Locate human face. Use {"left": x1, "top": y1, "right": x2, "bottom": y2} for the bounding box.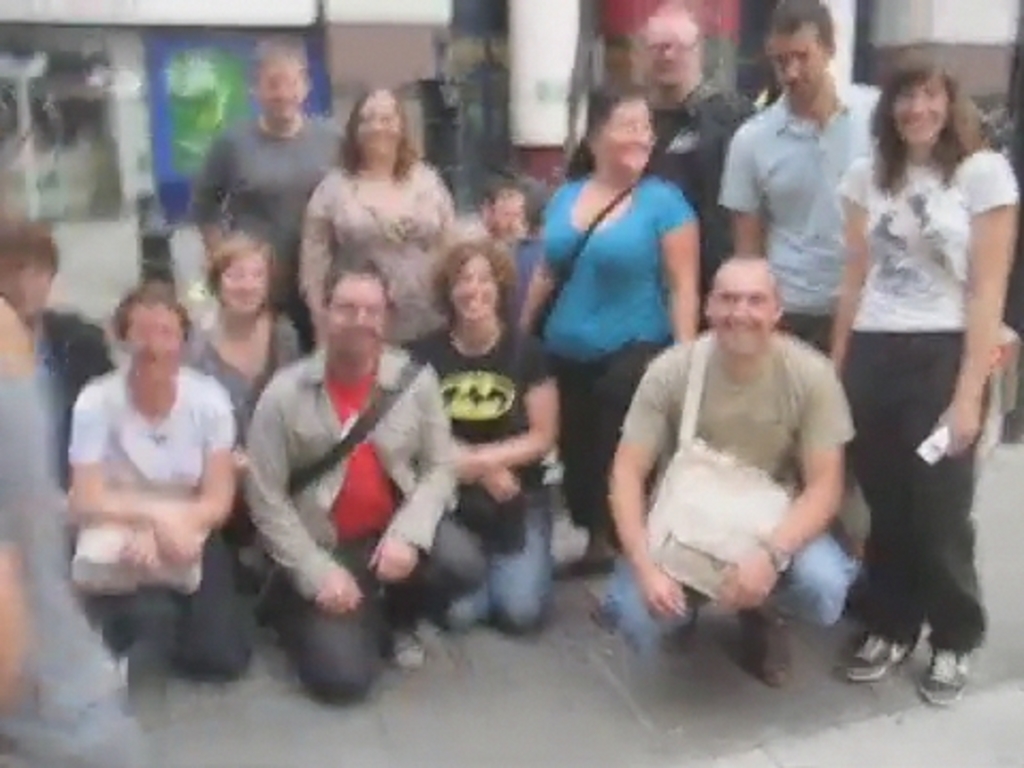
{"left": 0, "top": 258, "right": 53, "bottom": 309}.
